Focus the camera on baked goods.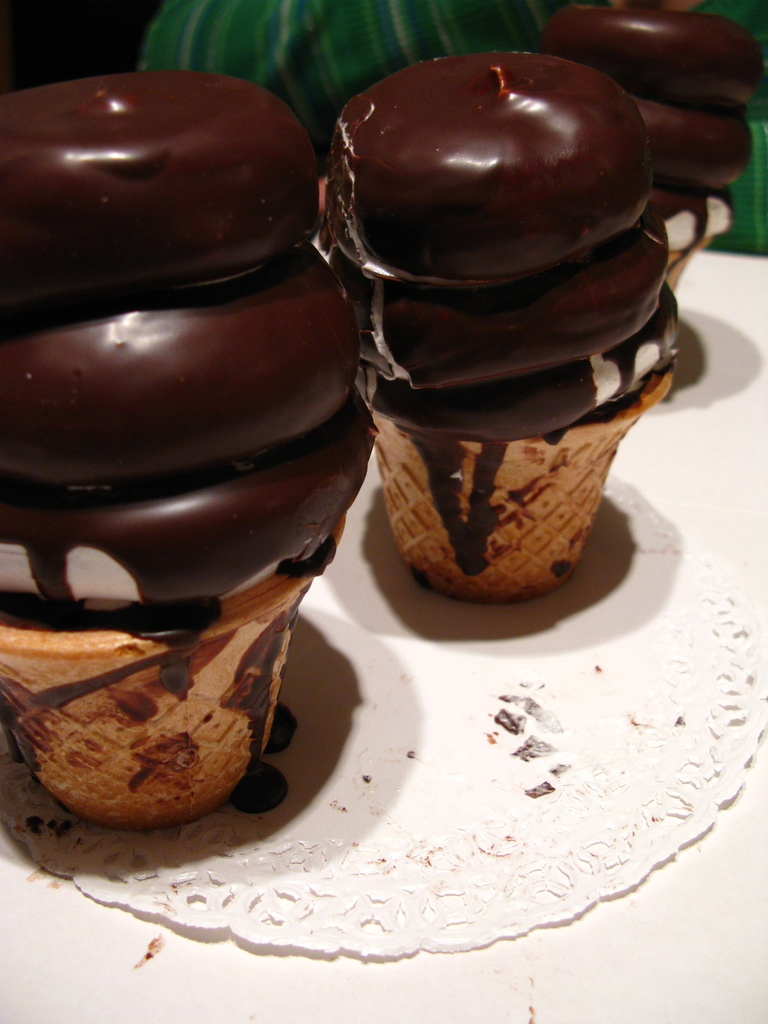
Focus region: [x1=324, y1=52, x2=680, y2=596].
